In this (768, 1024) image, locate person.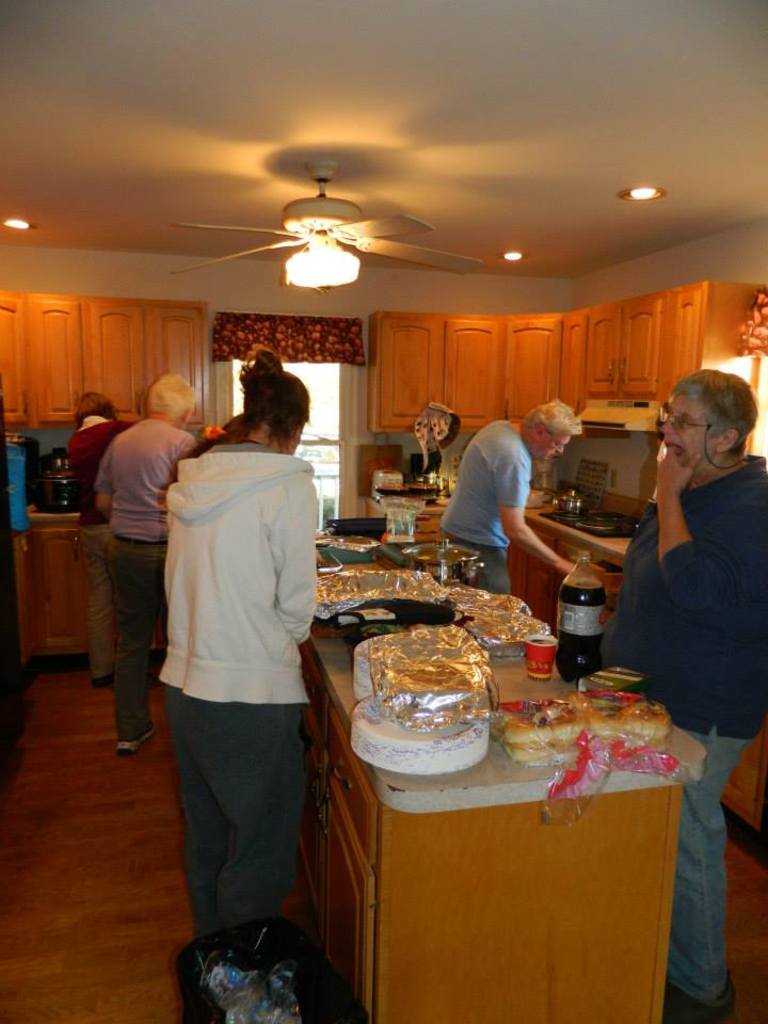
Bounding box: [596, 362, 767, 1012].
